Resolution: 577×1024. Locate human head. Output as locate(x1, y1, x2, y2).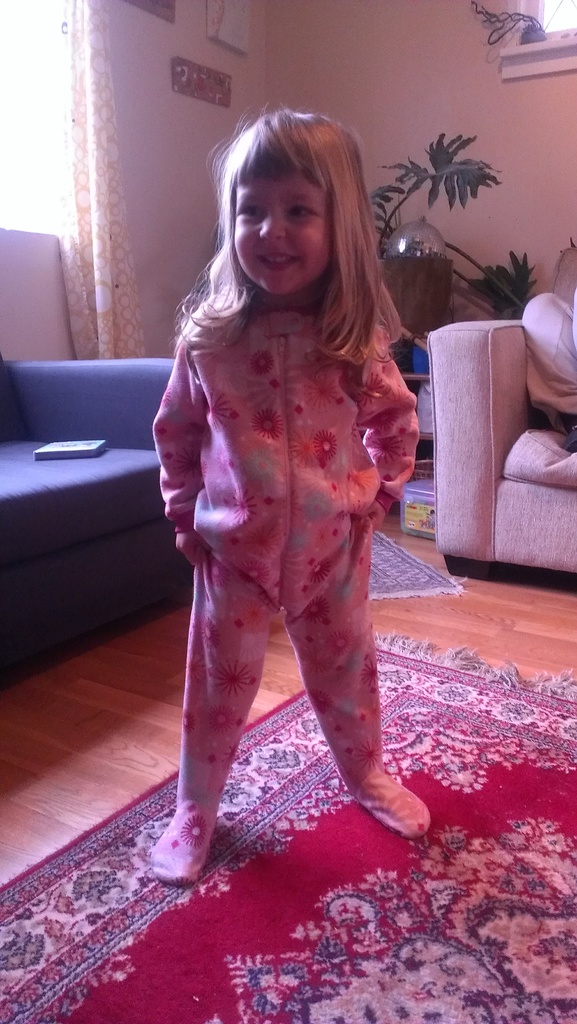
locate(203, 107, 370, 292).
